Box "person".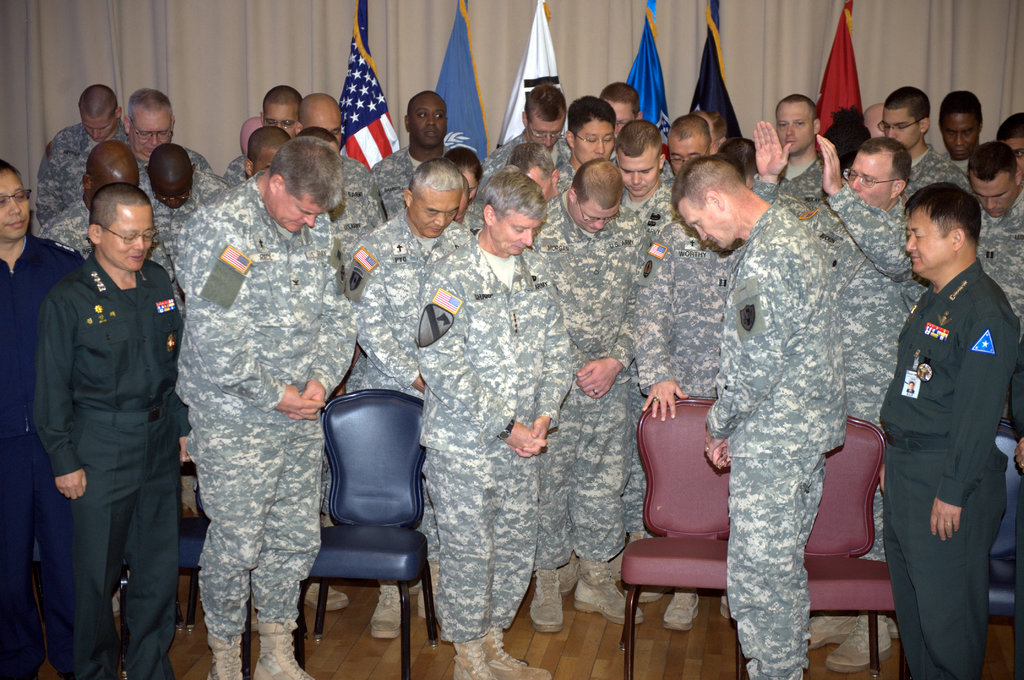
select_region(812, 140, 915, 425).
